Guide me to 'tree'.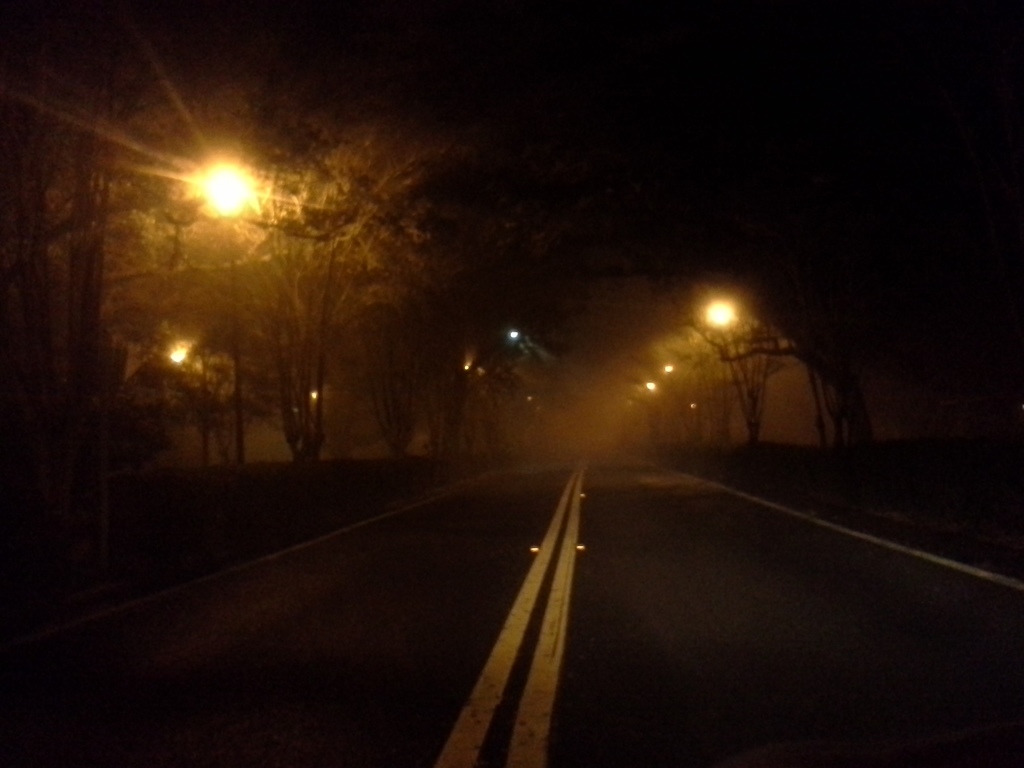
Guidance: 205/67/443/478.
